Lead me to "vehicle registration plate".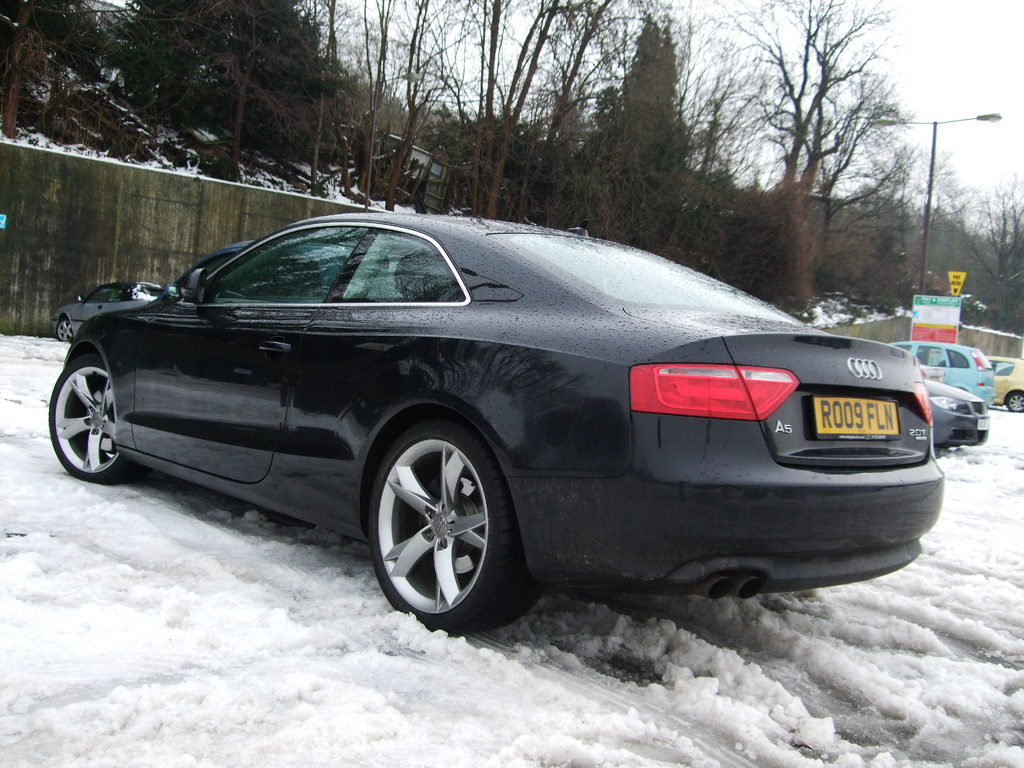
Lead to {"left": 825, "top": 394, "right": 927, "bottom": 461}.
